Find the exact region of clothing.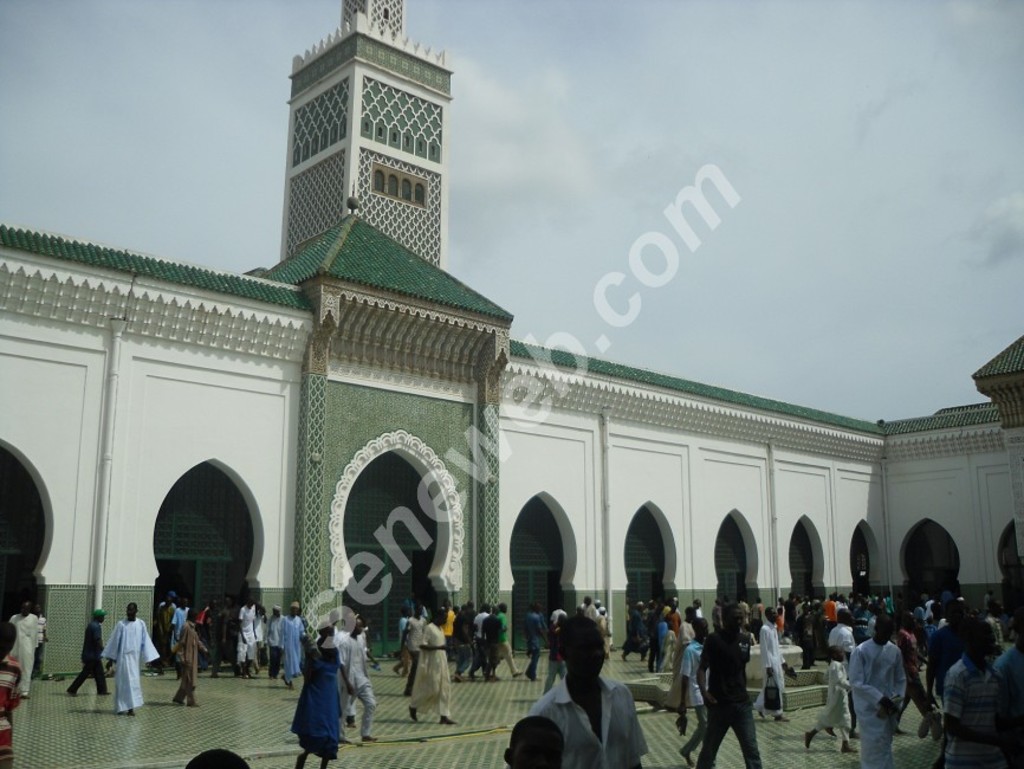
Exact region: Rect(844, 629, 922, 763).
